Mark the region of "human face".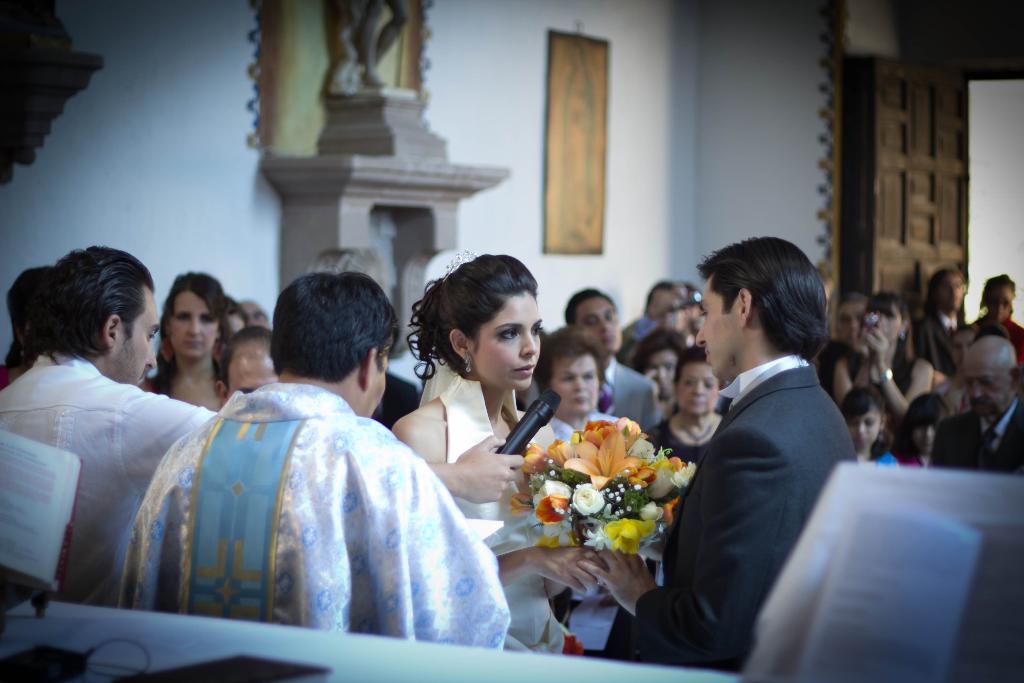
Region: pyautogui.locateOnScreen(693, 281, 733, 377).
